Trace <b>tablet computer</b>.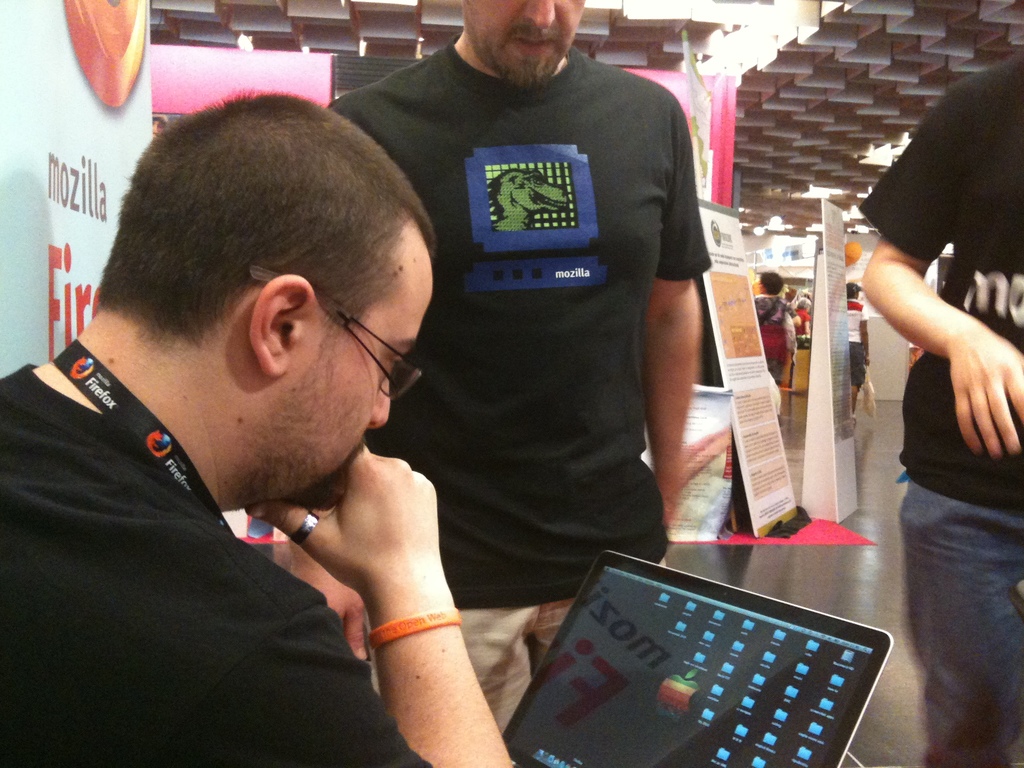
Traced to bbox=(498, 548, 896, 767).
